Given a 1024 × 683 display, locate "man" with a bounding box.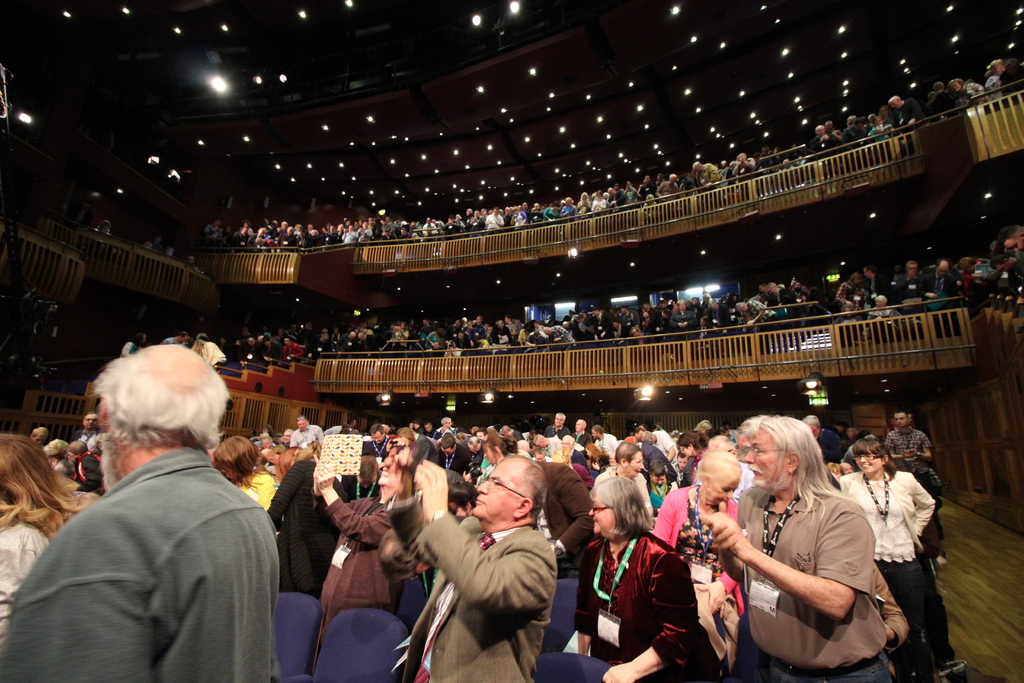
Located: pyautogui.locateOnScreen(862, 263, 902, 307).
